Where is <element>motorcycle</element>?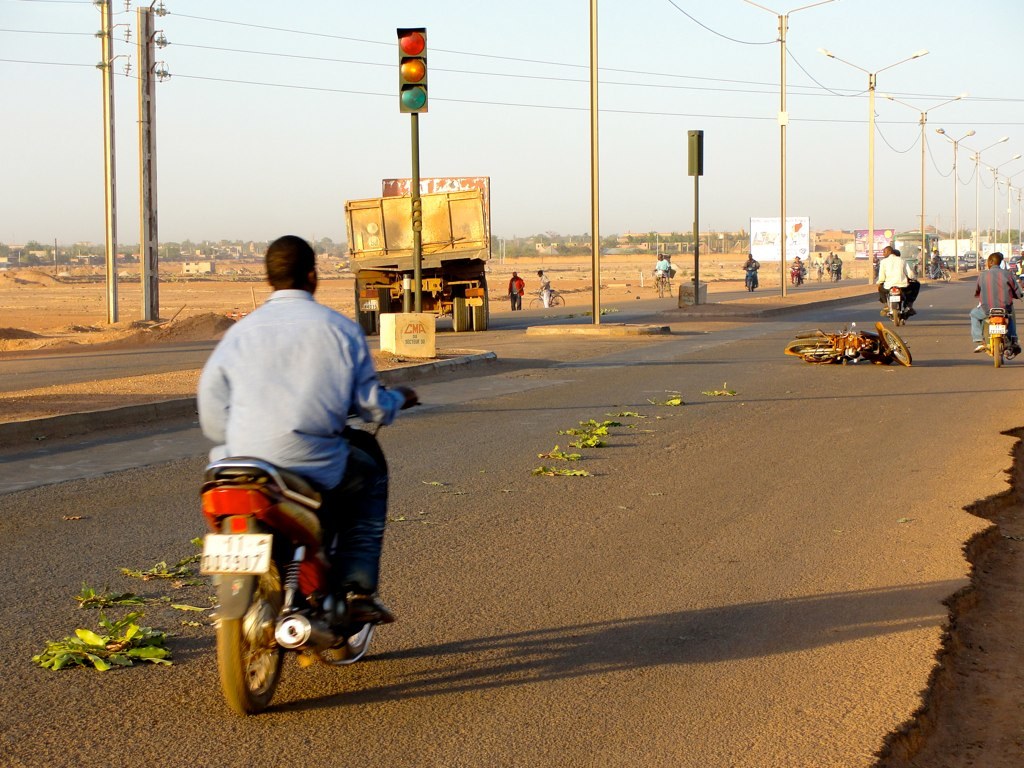
<bbox>979, 307, 1016, 369</bbox>.
